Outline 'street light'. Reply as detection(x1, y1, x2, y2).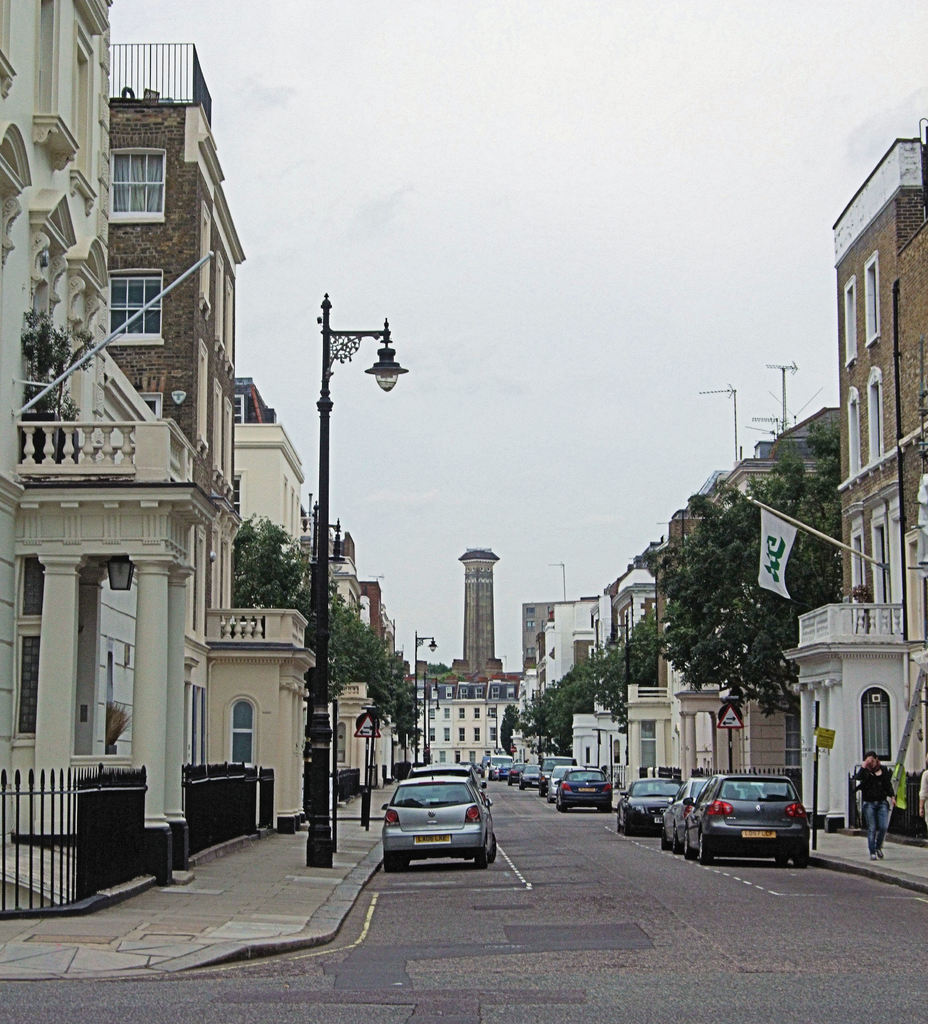
detection(607, 605, 635, 705).
